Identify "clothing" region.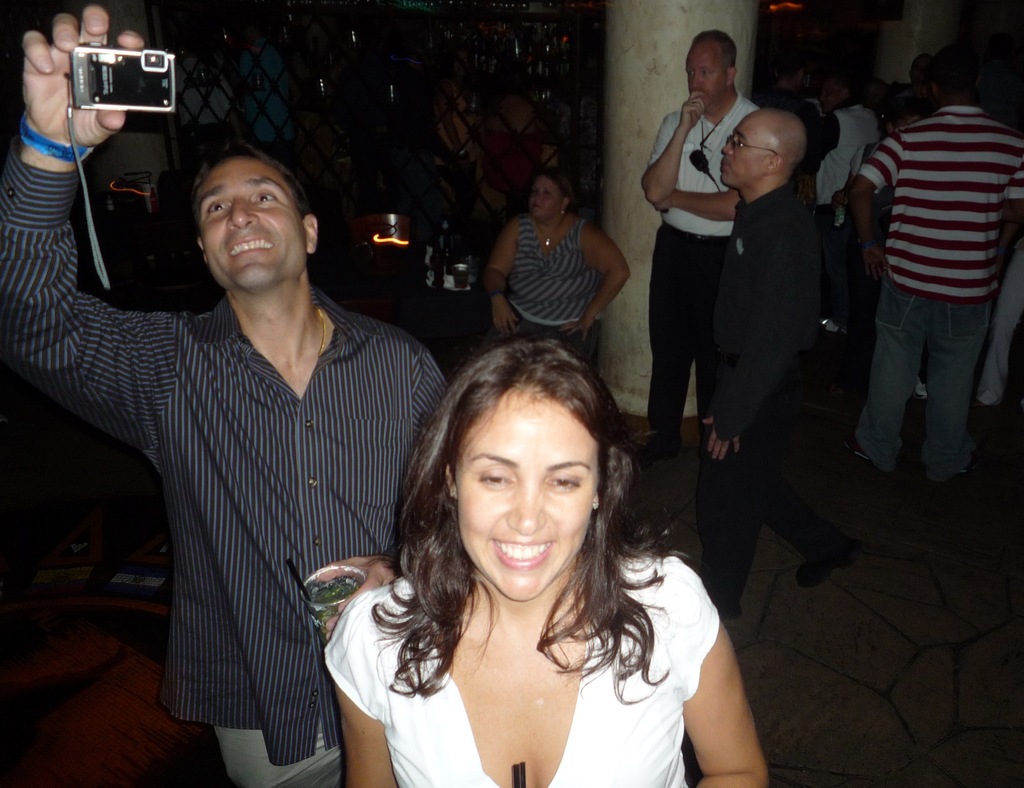
Region: bbox(643, 91, 746, 458).
